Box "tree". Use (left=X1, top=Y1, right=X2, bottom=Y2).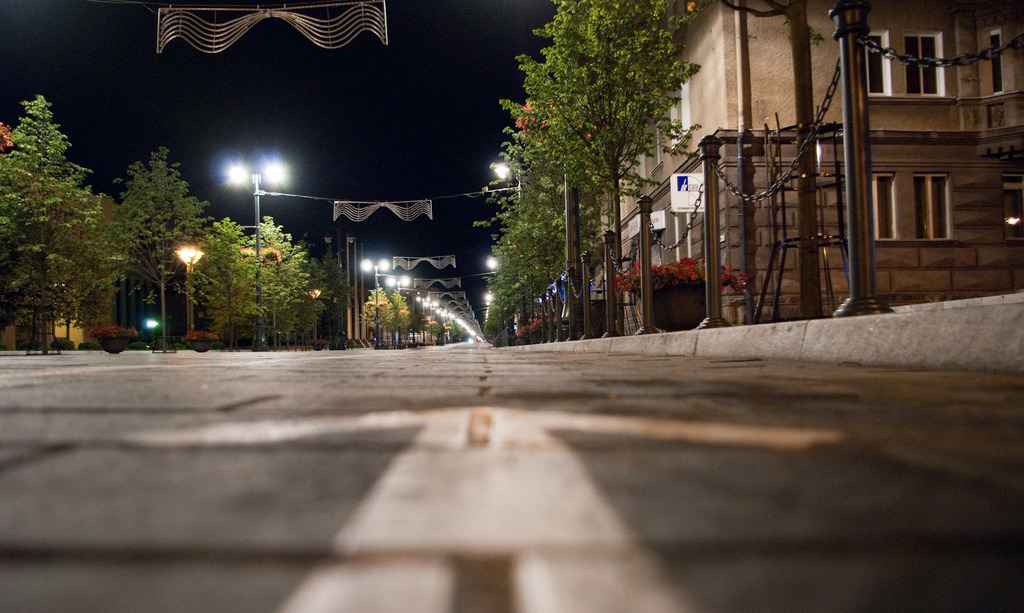
(left=0, top=92, right=92, bottom=360).
